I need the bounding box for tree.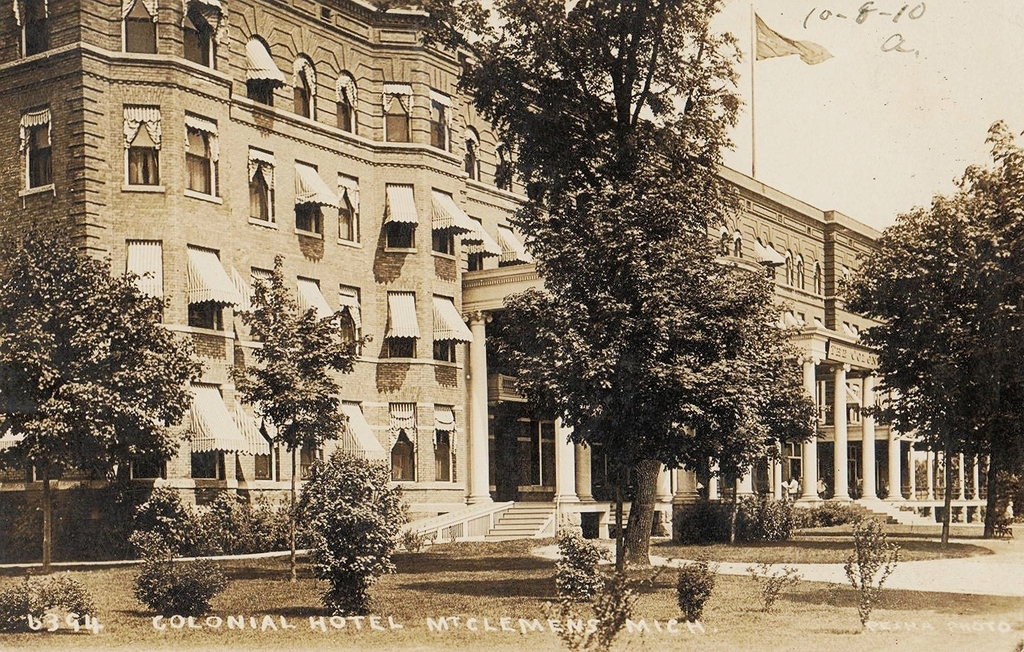
Here it is: select_region(0, 215, 205, 594).
